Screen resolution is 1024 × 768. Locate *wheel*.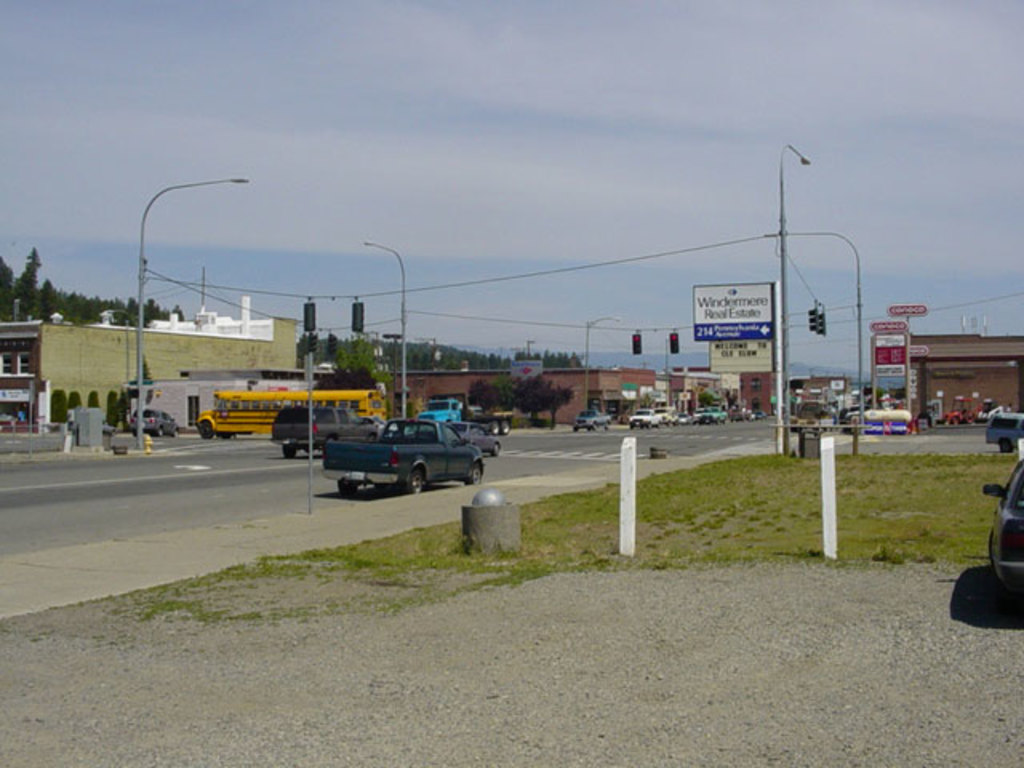
{"x1": 198, "y1": 424, "x2": 219, "y2": 440}.
